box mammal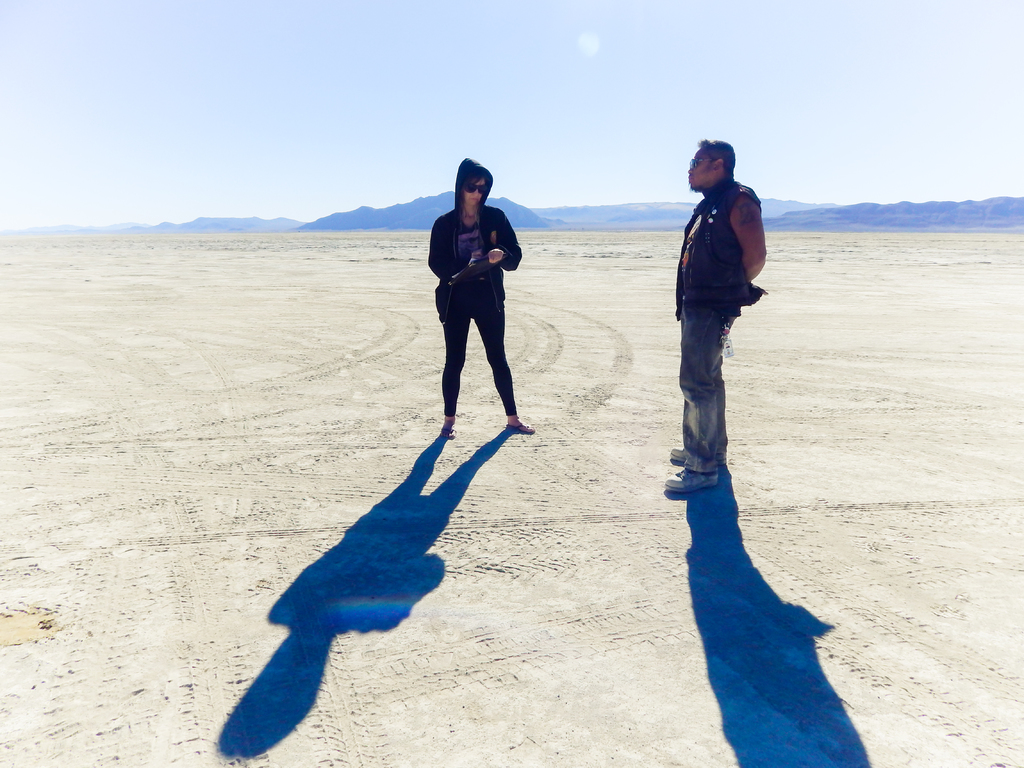
426, 154, 536, 434
